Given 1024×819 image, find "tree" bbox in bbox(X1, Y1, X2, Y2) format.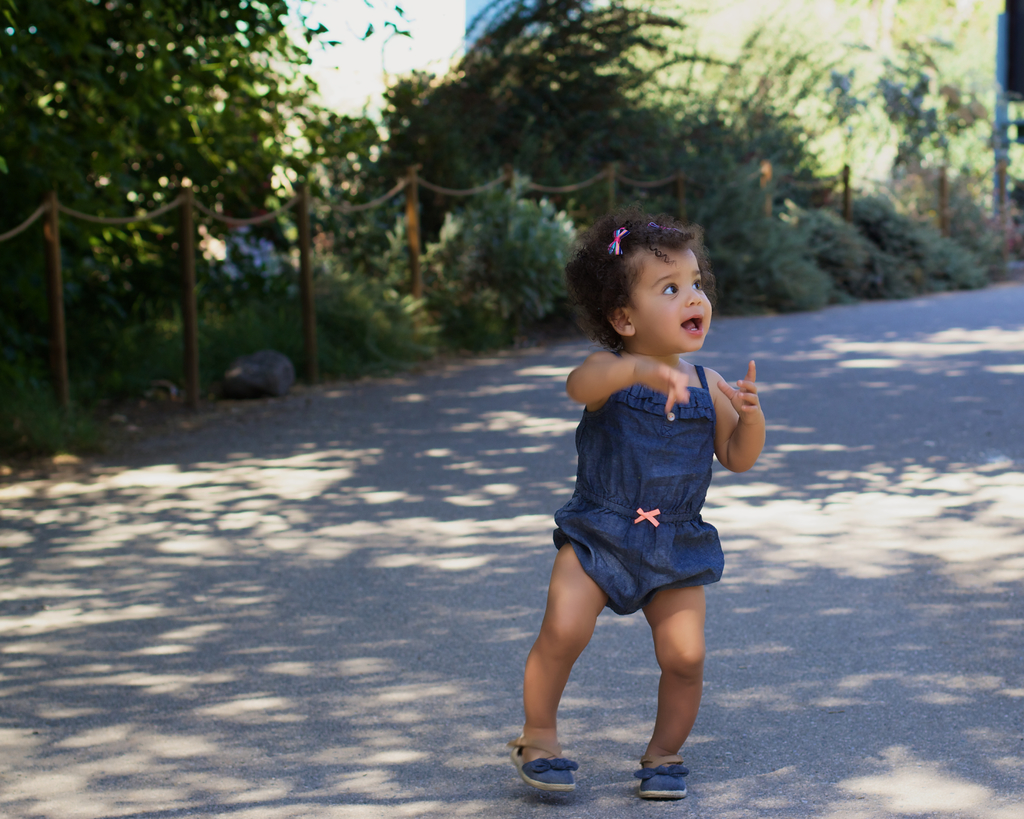
bbox(301, 0, 1023, 272).
